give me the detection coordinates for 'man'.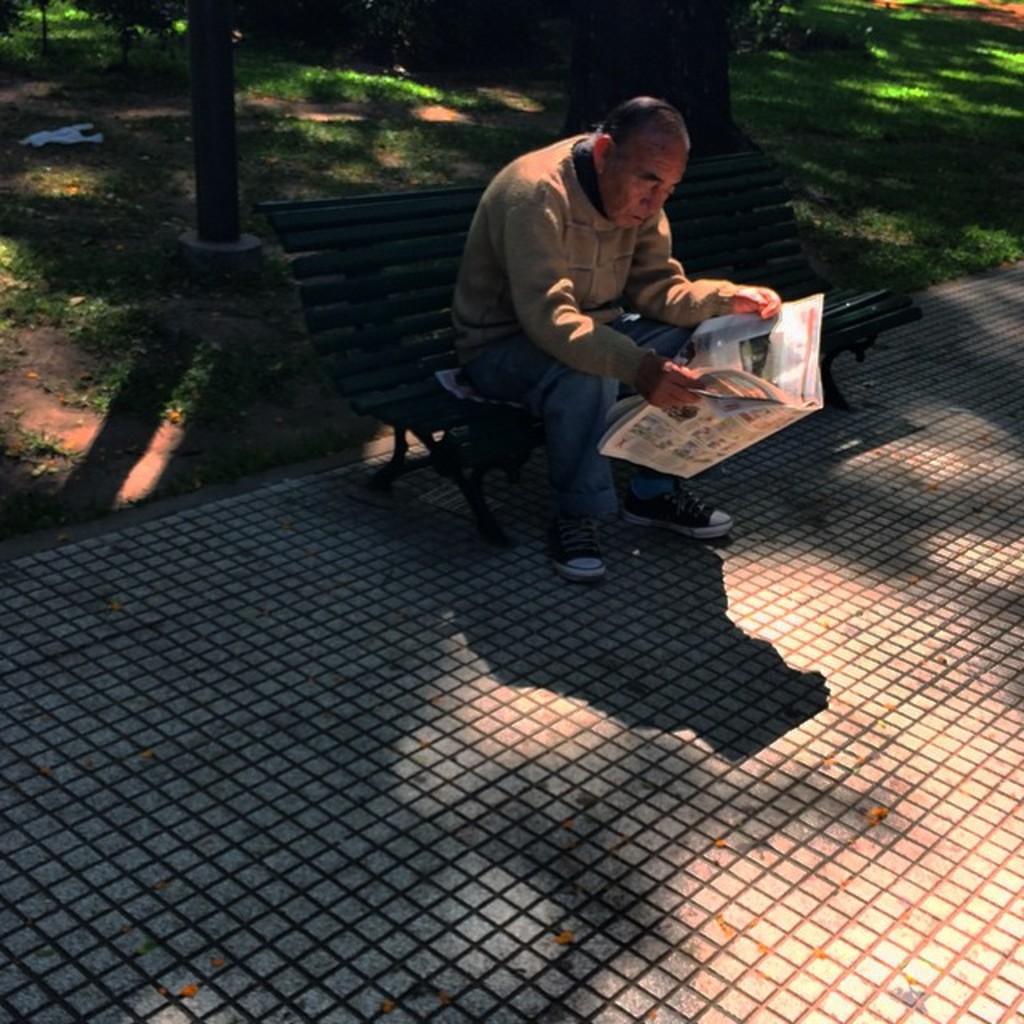
390:61:830:541.
